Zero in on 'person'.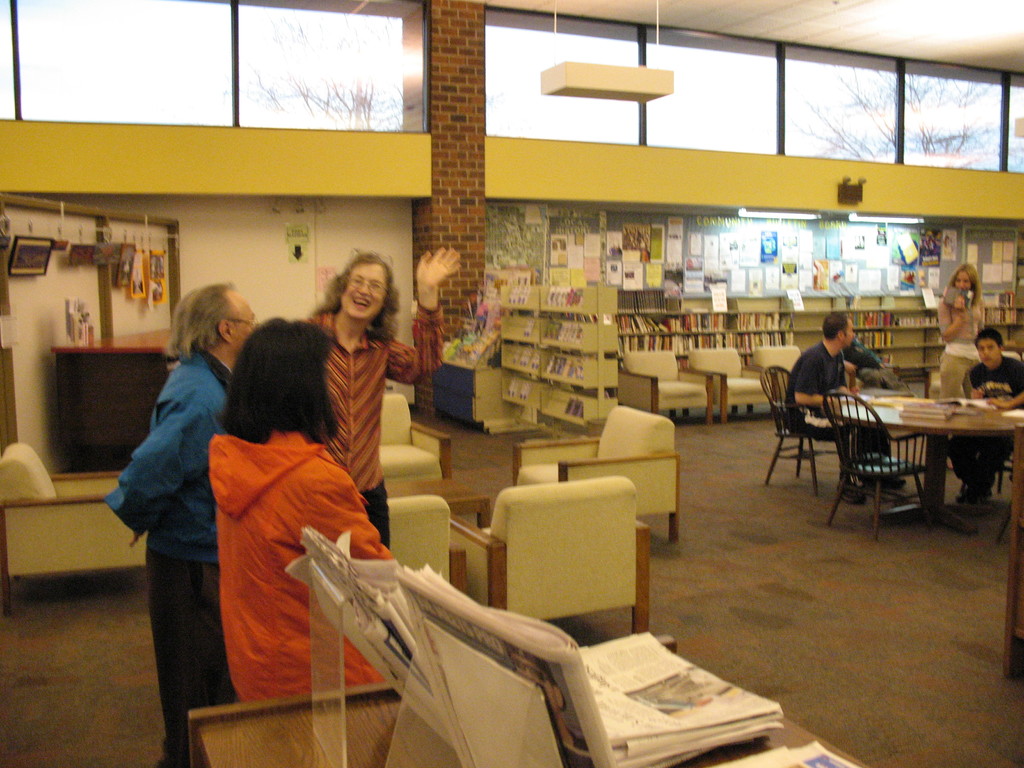
Zeroed in: locate(932, 261, 989, 399).
